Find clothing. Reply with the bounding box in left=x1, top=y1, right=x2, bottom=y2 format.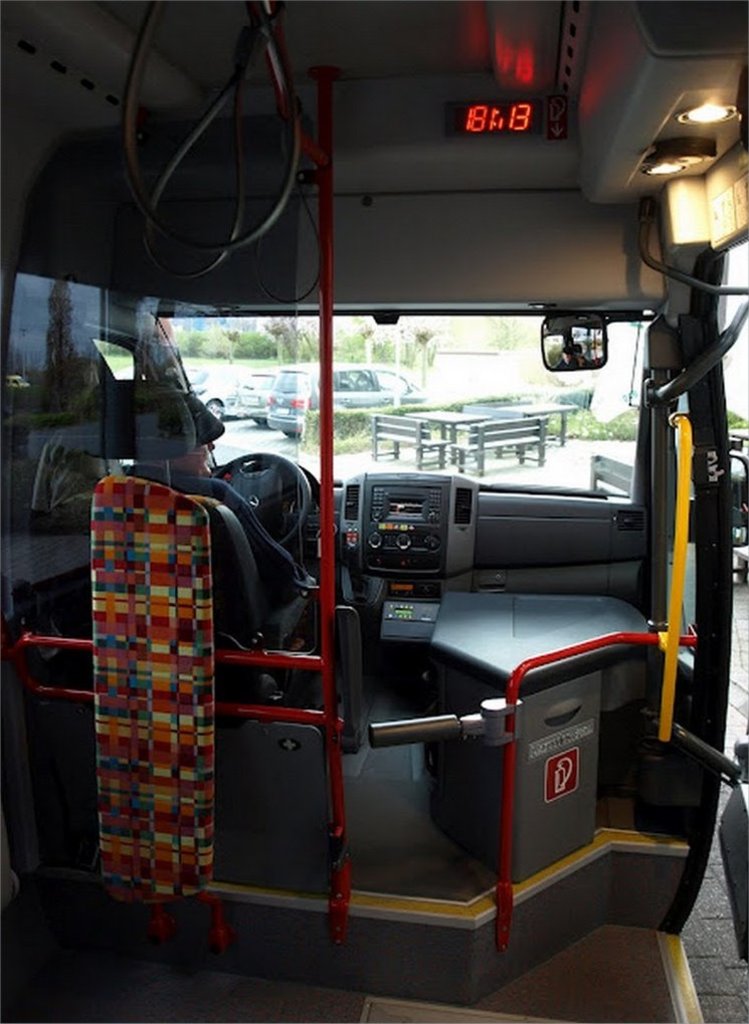
left=124, top=462, right=310, bottom=594.
